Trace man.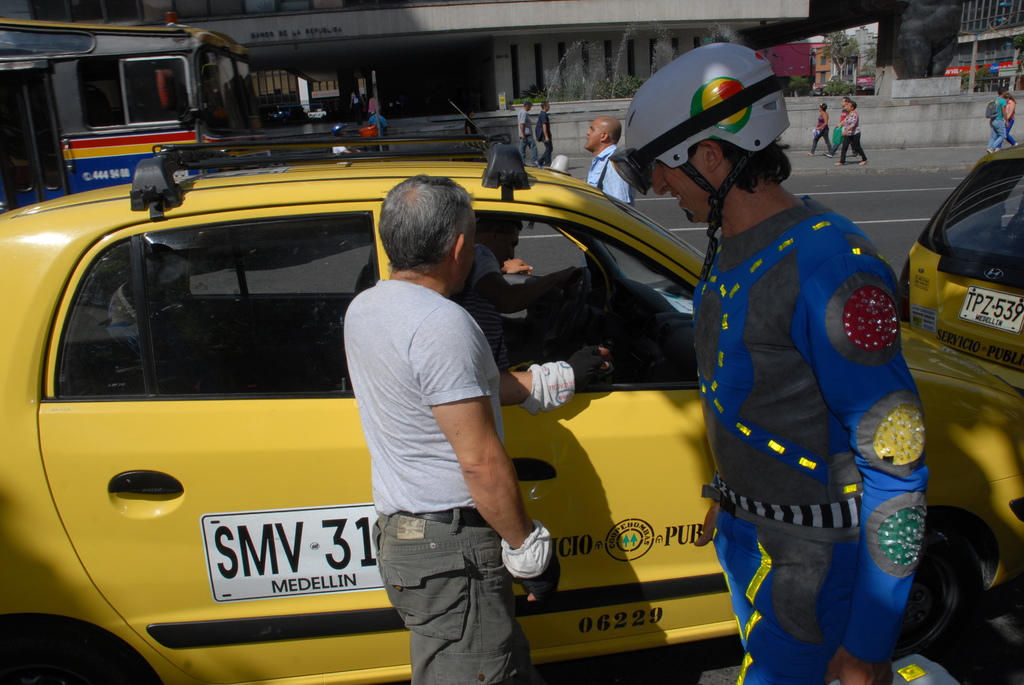
Traced to box(582, 114, 637, 210).
